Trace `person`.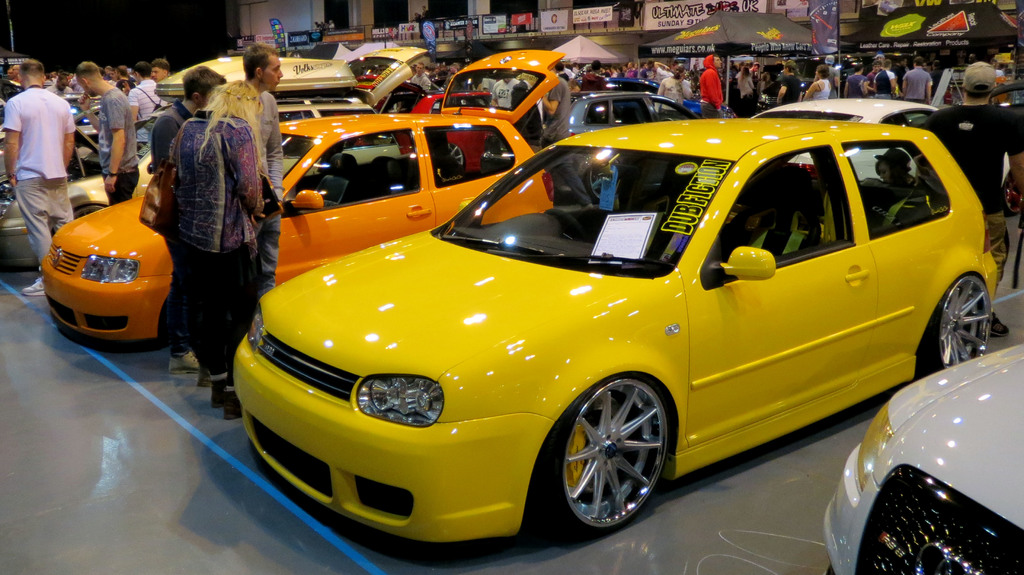
Traced to rect(79, 61, 143, 207).
